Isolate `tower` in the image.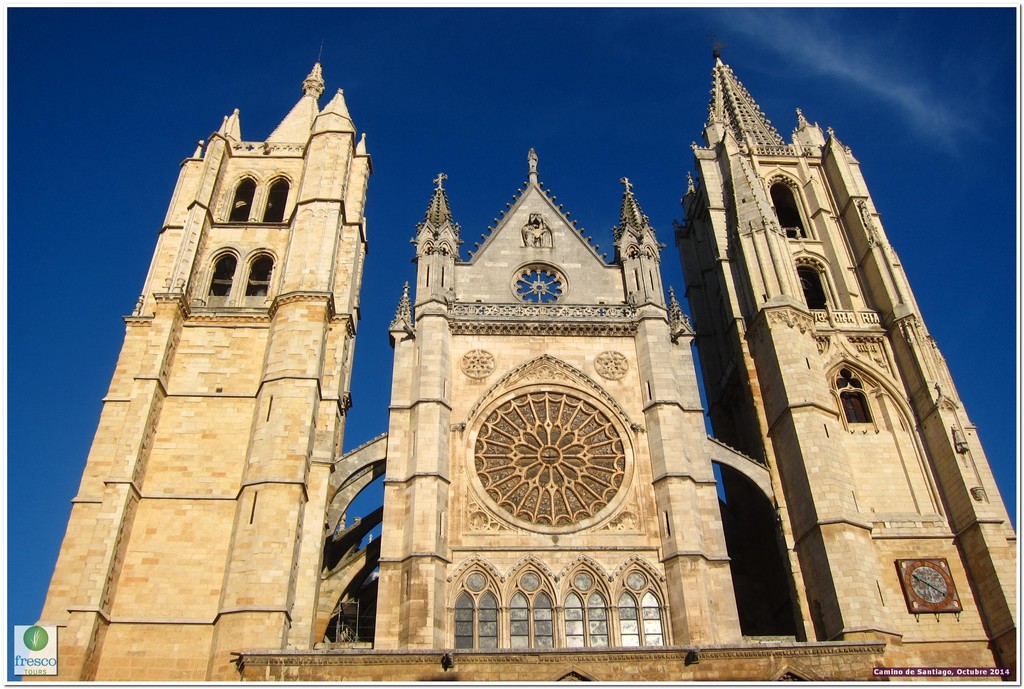
Isolated region: {"left": 680, "top": 46, "right": 1018, "bottom": 672}.
